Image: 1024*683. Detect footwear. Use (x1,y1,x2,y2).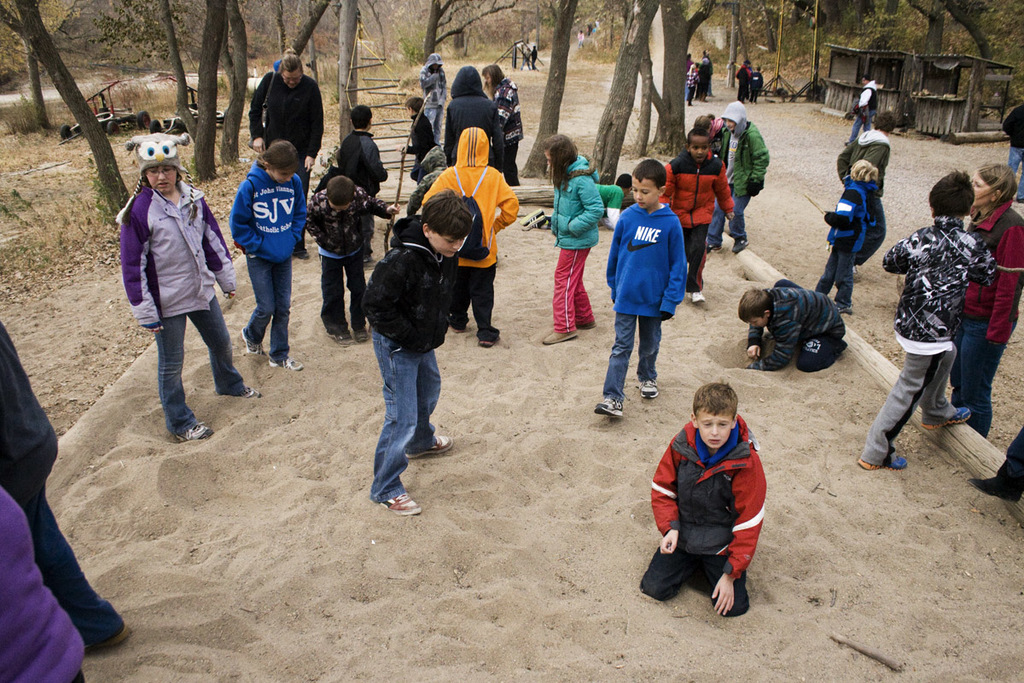
(480,337,503,347).
